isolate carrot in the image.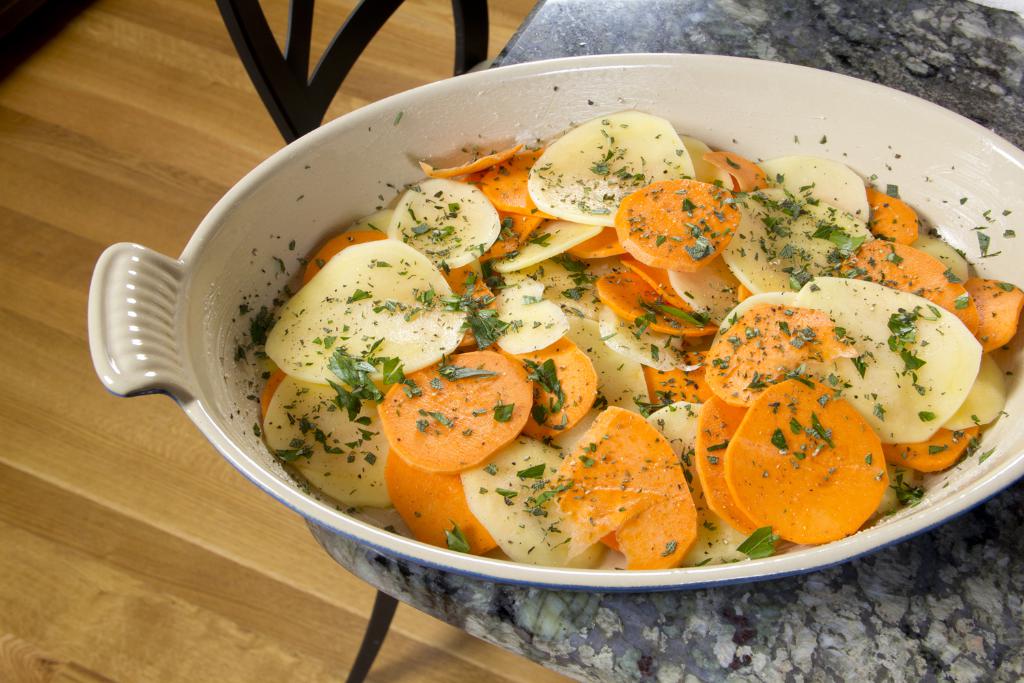
Isolated region: x1=724 y1=380 x2=890 y2=539.
